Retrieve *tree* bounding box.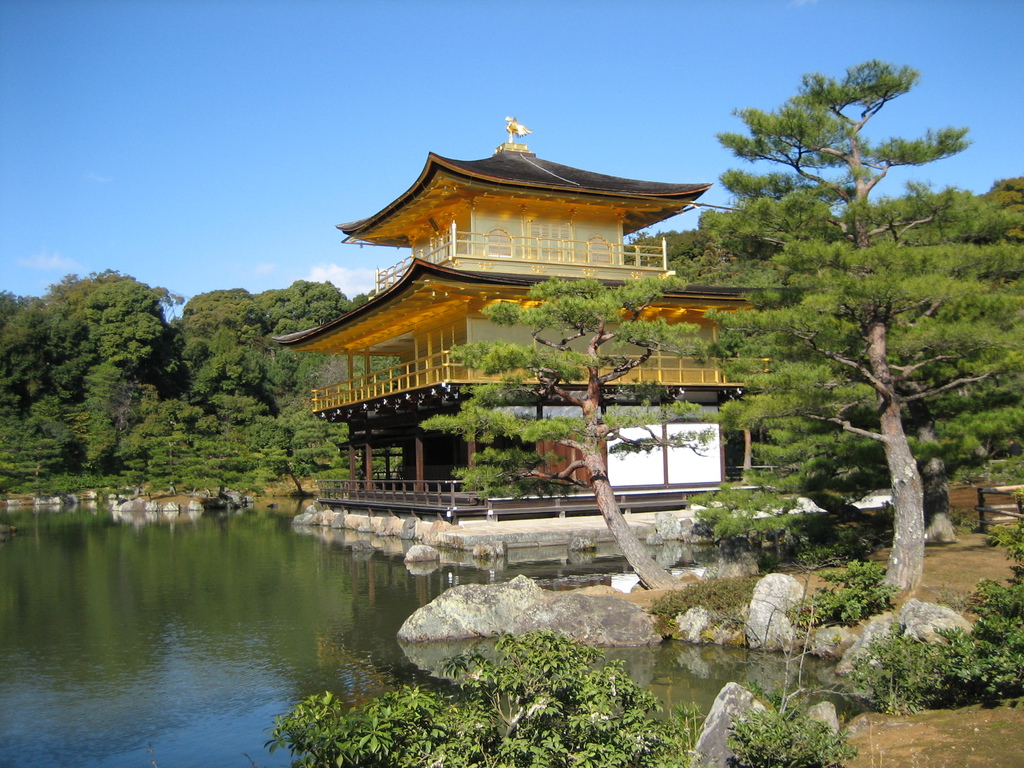
Bounding box: <region>426, 278, 715, 598</region>.
